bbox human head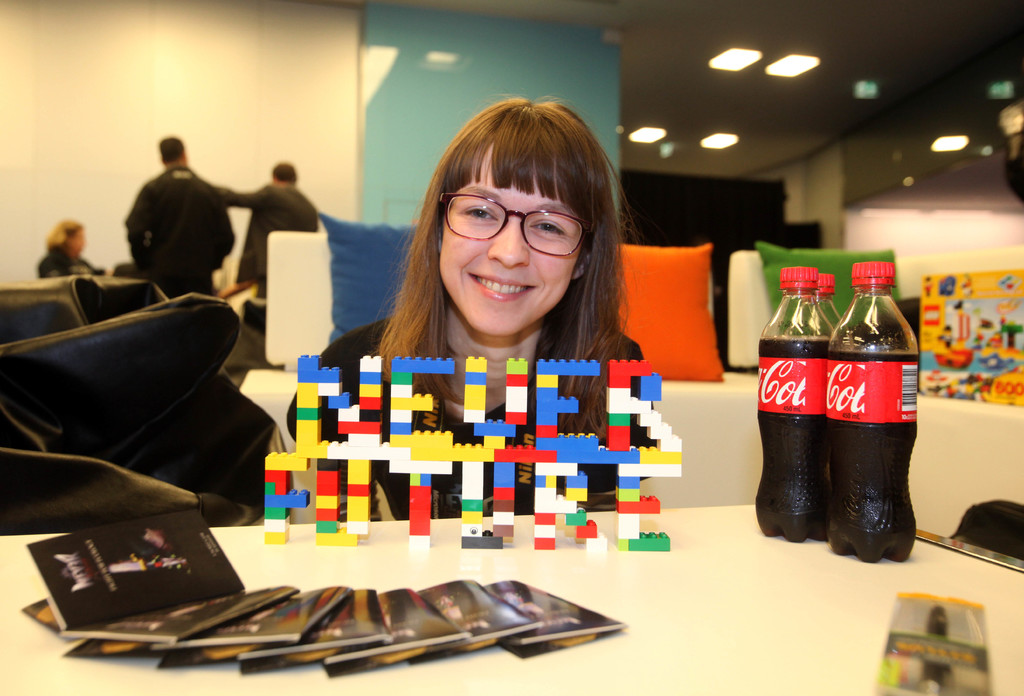
bbox=(59, 216, 85, 254)
